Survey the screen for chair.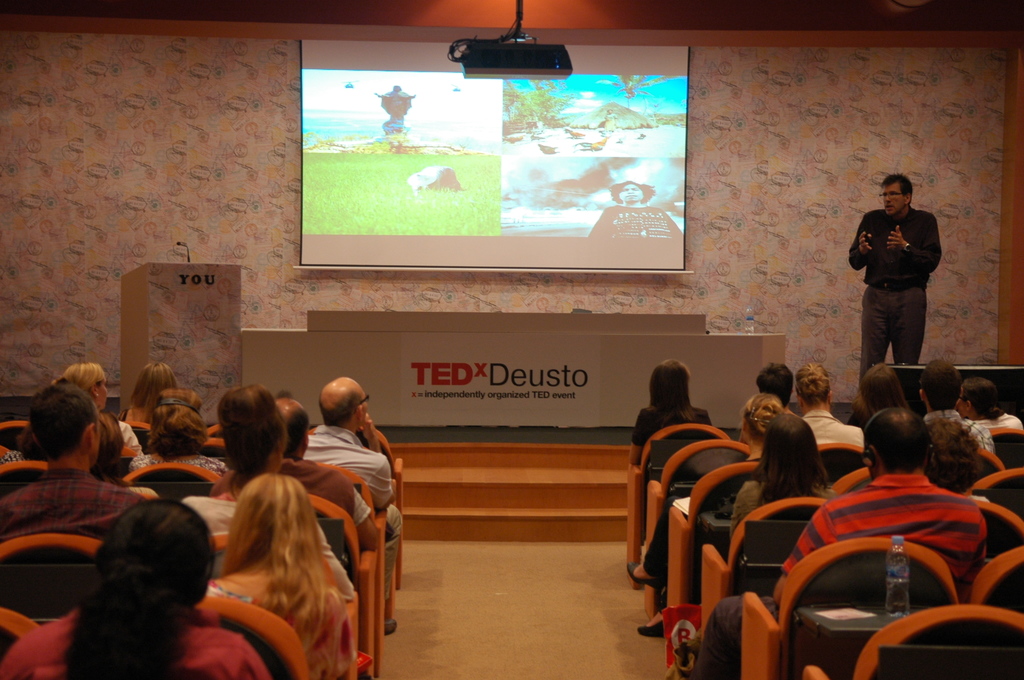
Survey found: 307 424 404 581.
